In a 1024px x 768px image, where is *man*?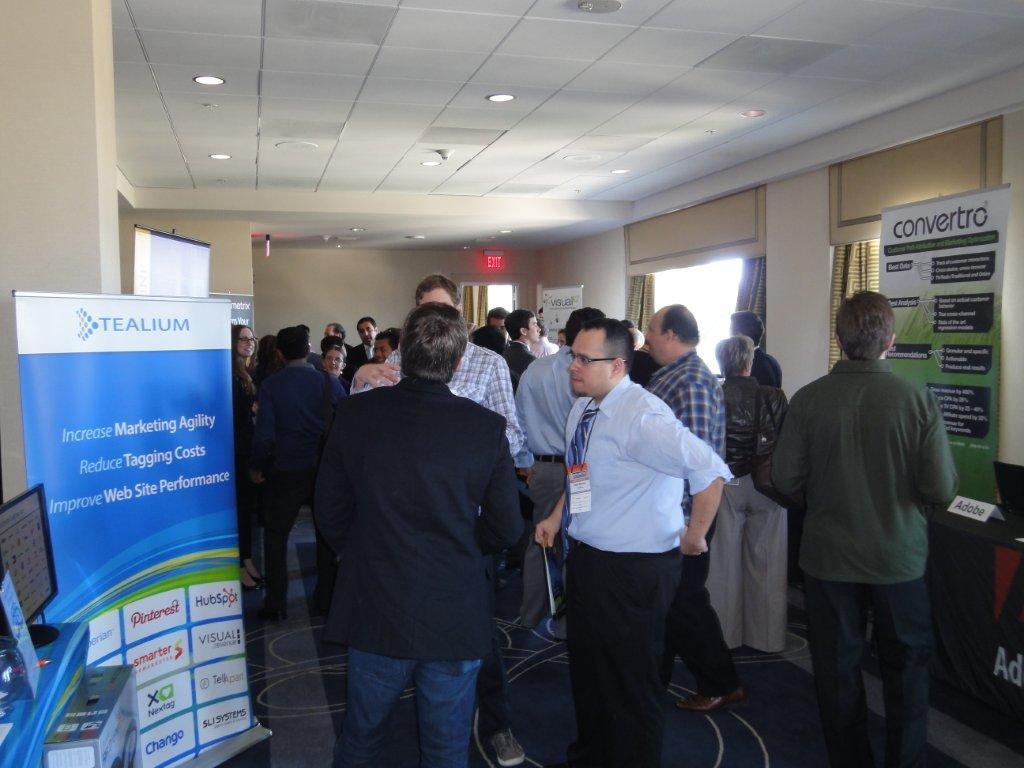
left=351, top=265, right=525, bottom=767.
